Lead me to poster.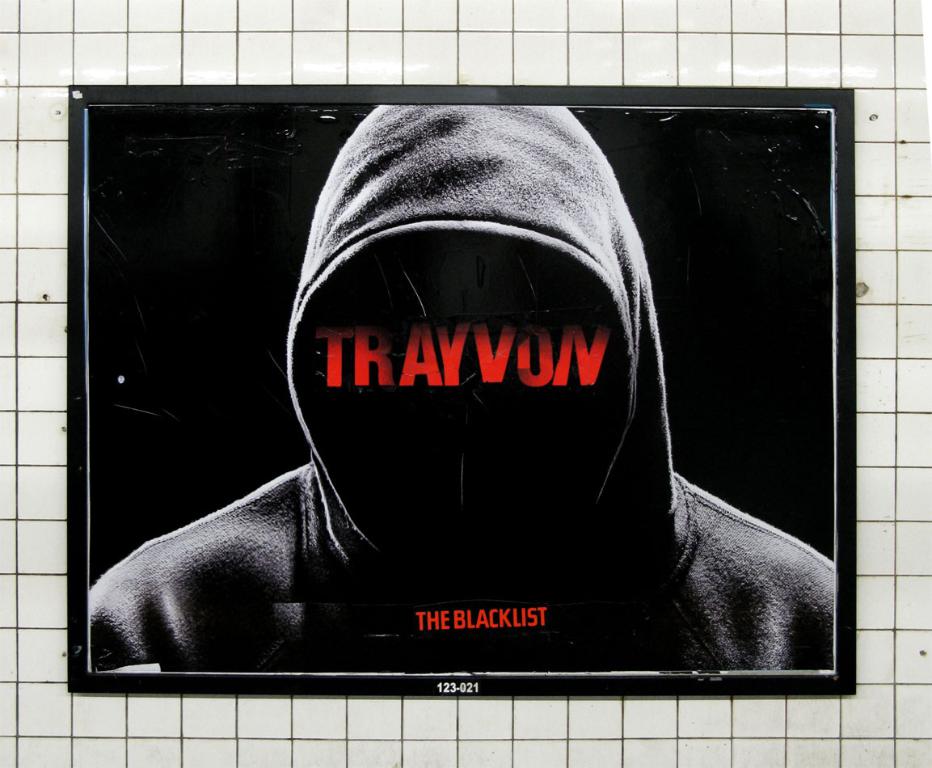
Lead to (70, 85, 856, 698).
